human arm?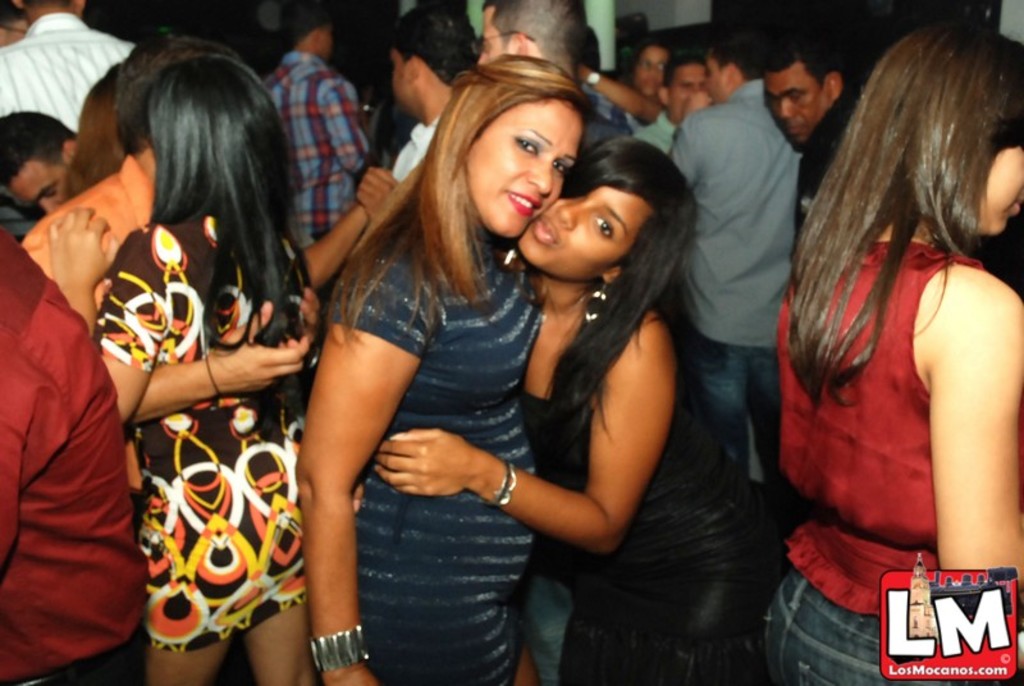
bbox=[923, 270, 1023, 590]
